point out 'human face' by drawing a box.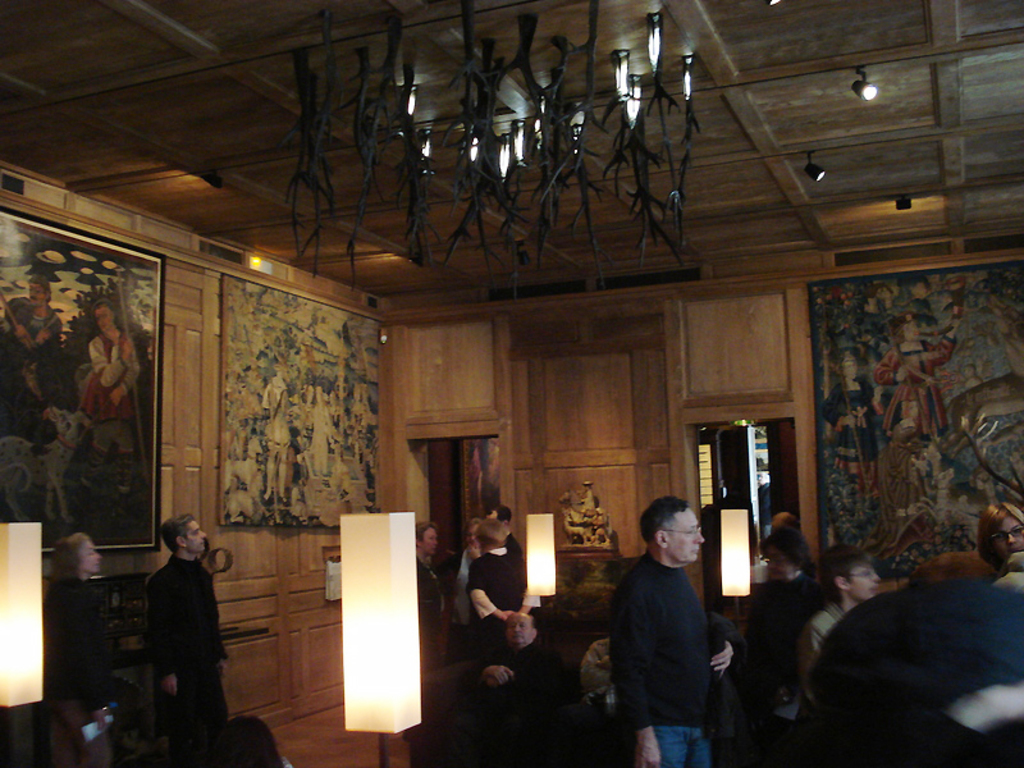
bbox=(842, 360, 859, 378).
